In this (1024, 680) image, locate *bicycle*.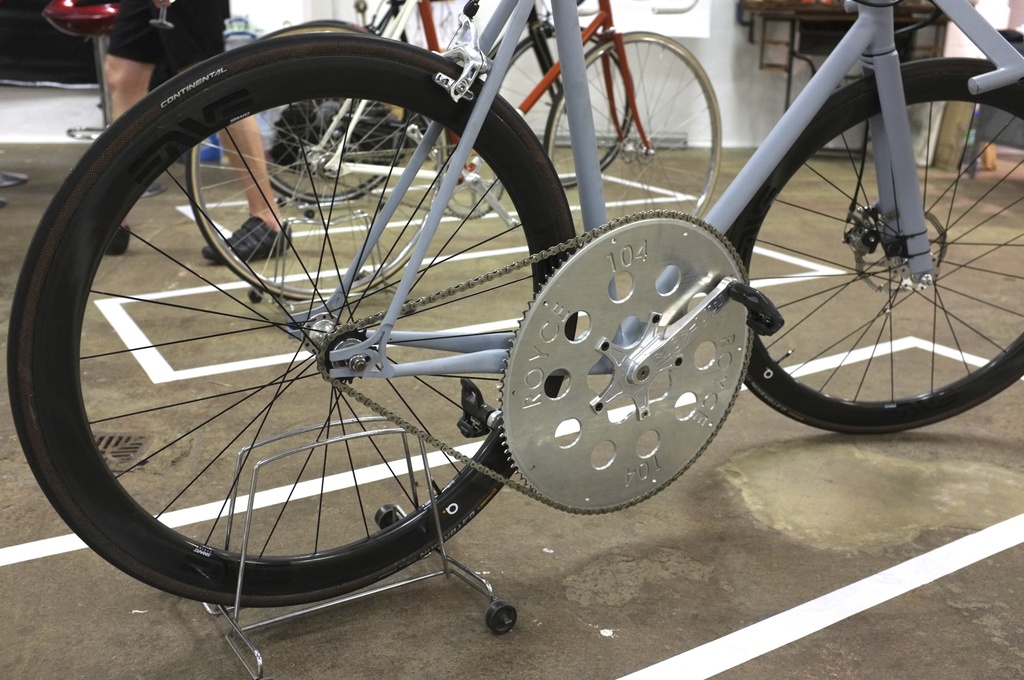
Bounding box: x1=247, y1=0, x2=633, y2=210.
